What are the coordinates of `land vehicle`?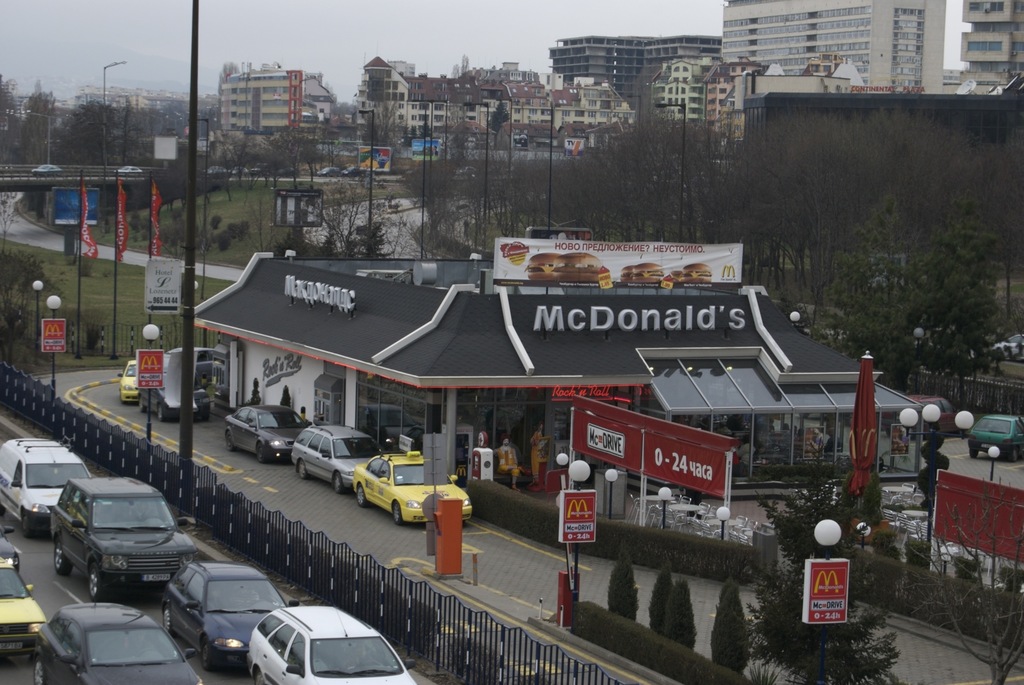
<bbox>111, 163, 144, 174</bbox>.
